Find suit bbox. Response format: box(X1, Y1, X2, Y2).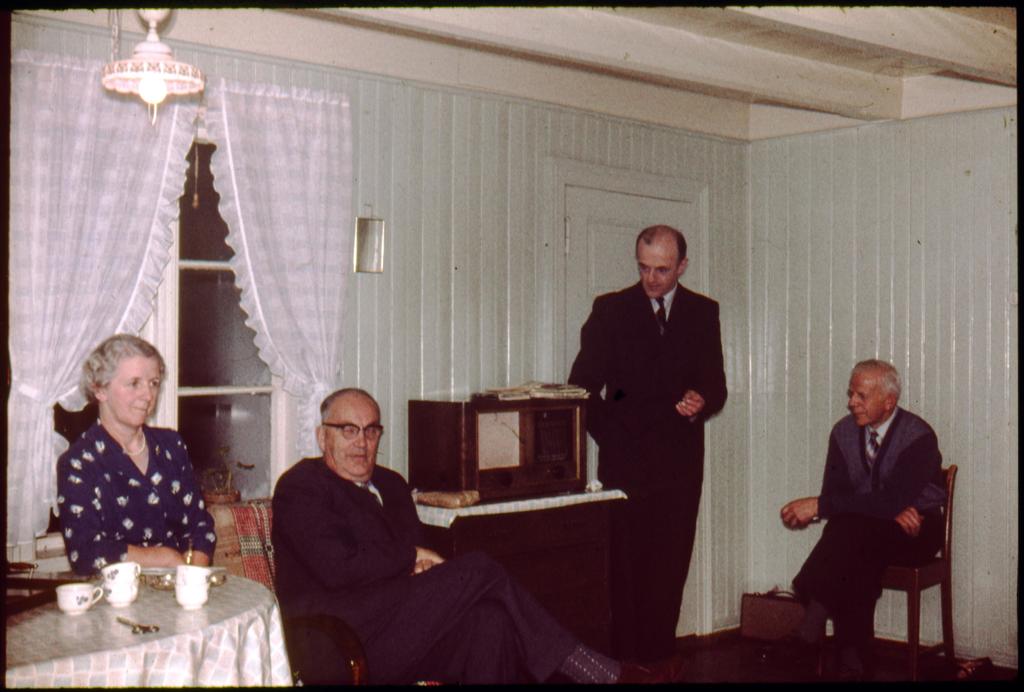
box(564, 277, 727, 665).
